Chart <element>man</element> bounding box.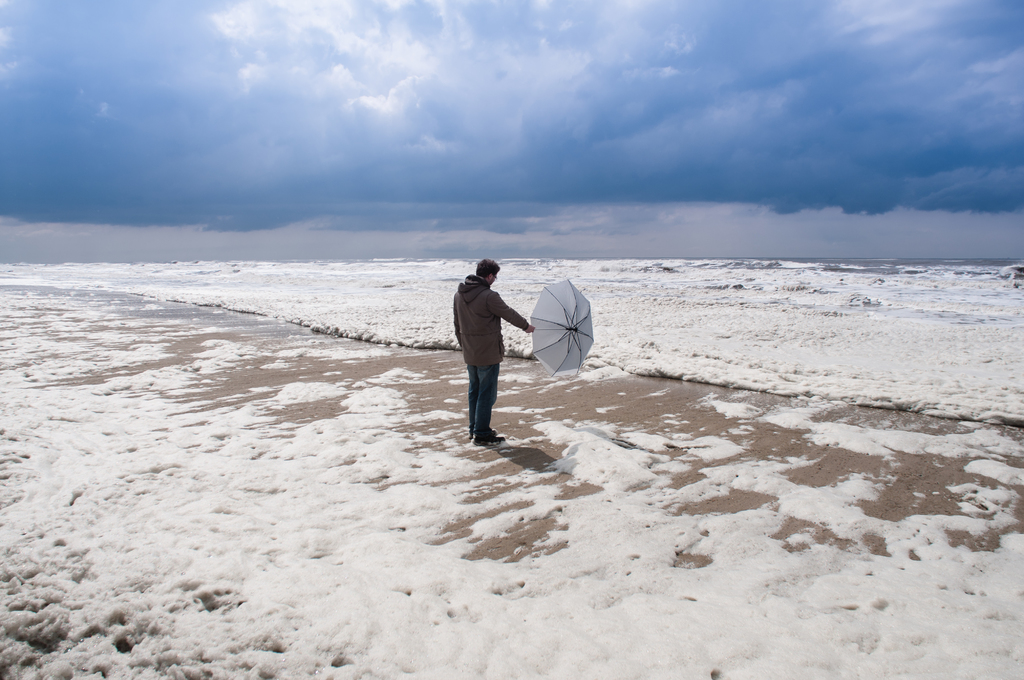
Charted: 451/256/542/444.
